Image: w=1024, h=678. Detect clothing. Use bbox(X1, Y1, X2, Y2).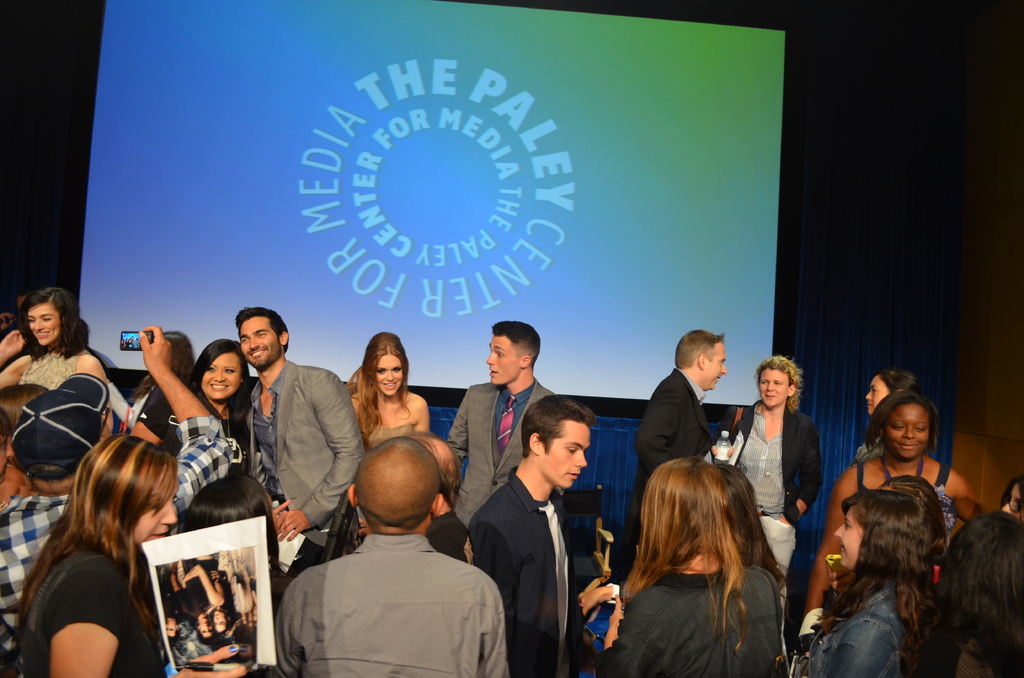
bbox(240, 359, 366, 570).
